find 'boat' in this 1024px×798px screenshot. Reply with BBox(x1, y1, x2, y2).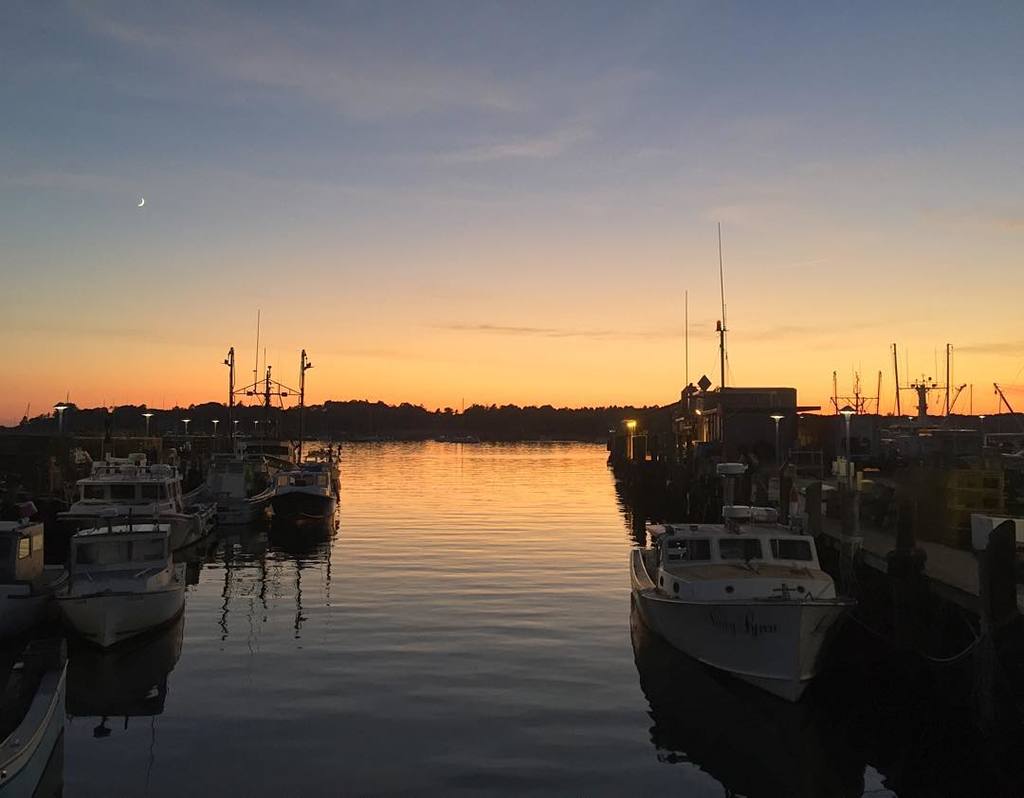
BBox(47, 511, 192, 651).
